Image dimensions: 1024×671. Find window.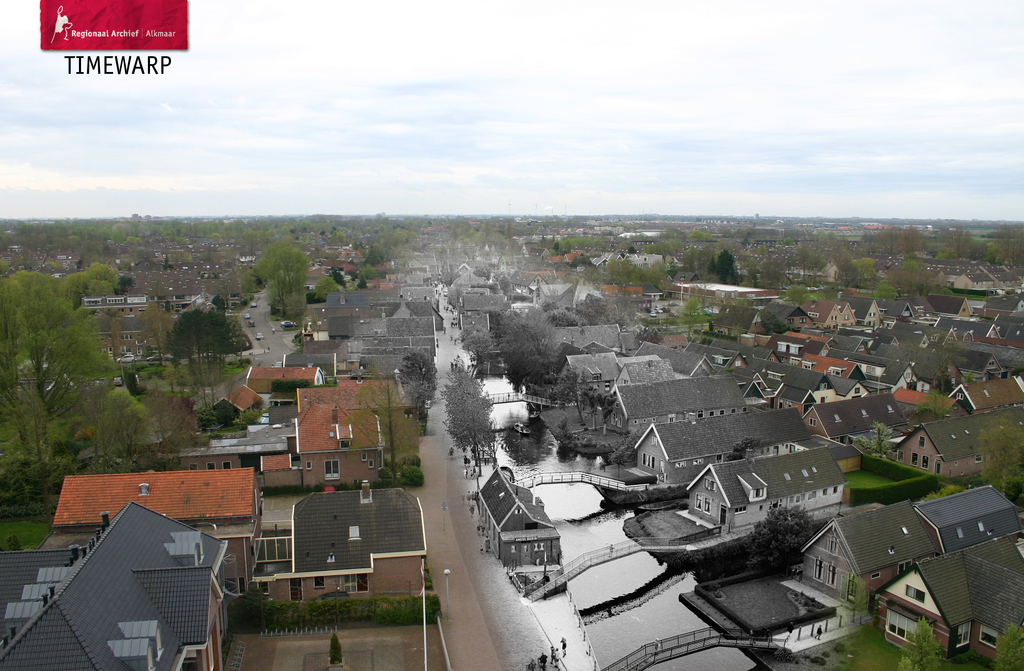
box(898, 523, 911, 538).
